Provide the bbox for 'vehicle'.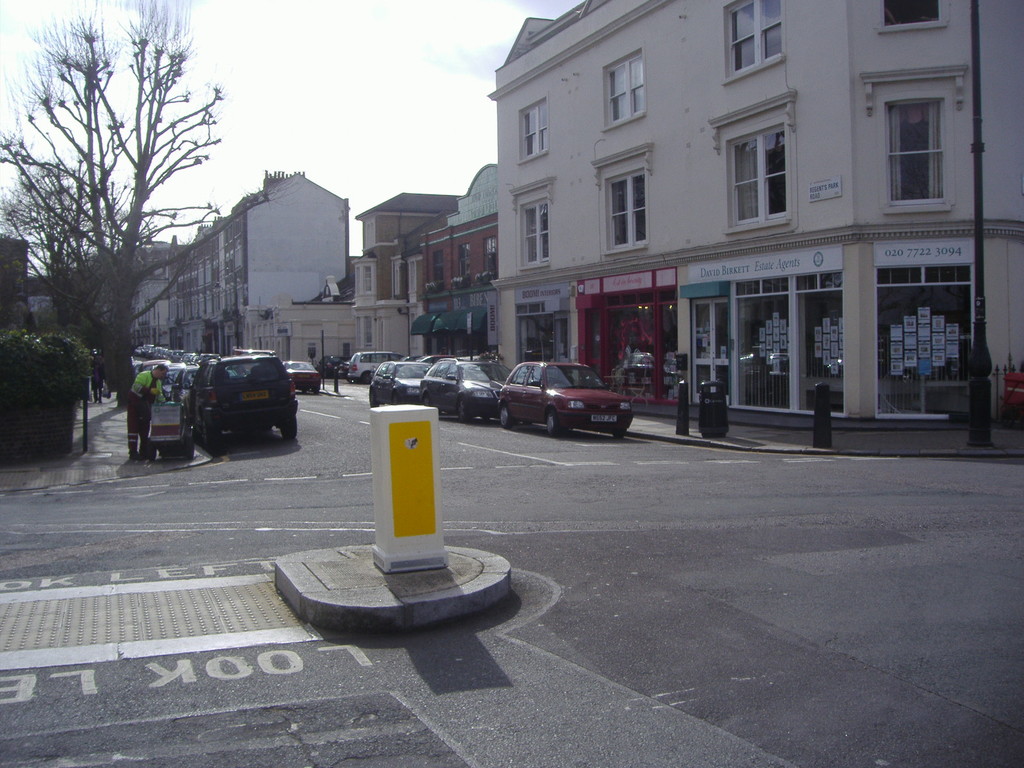
detection(137, 353, 164, 377).
